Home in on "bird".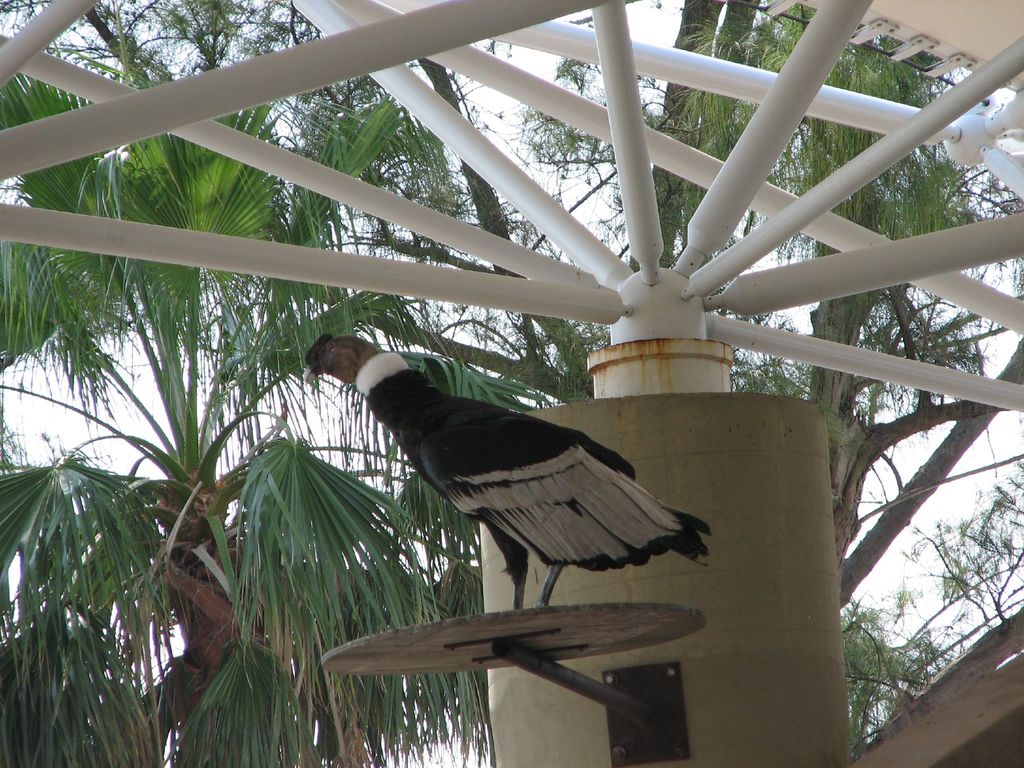
Homed in at [left=324, top=353, right=722, bottom=632].
